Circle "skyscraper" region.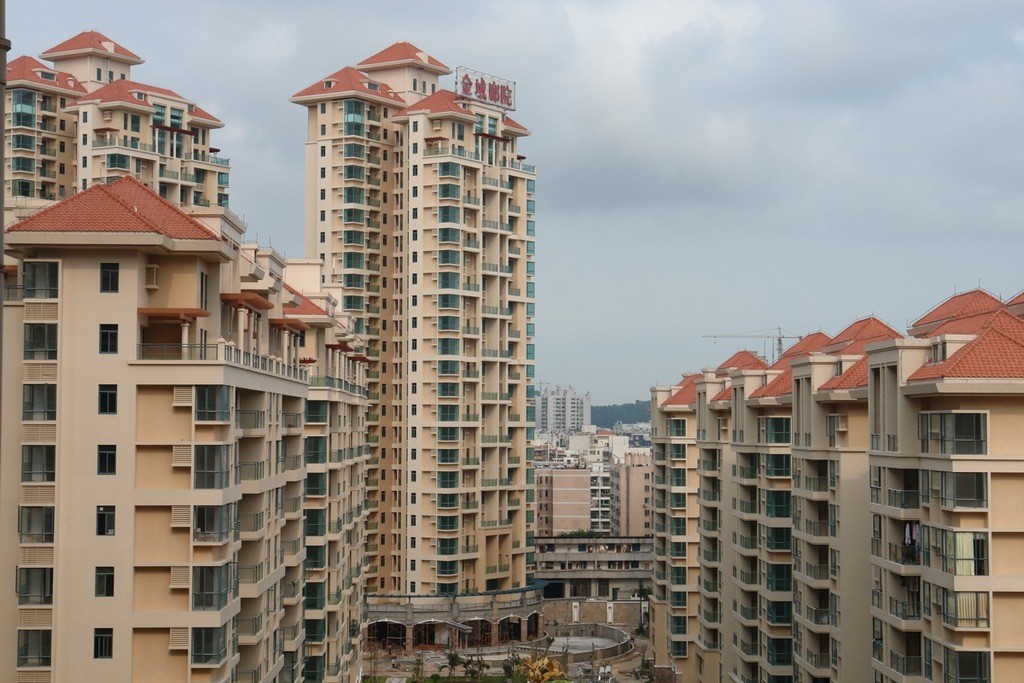
Region: x1=289 y1=35 x2=540 y2=652.
